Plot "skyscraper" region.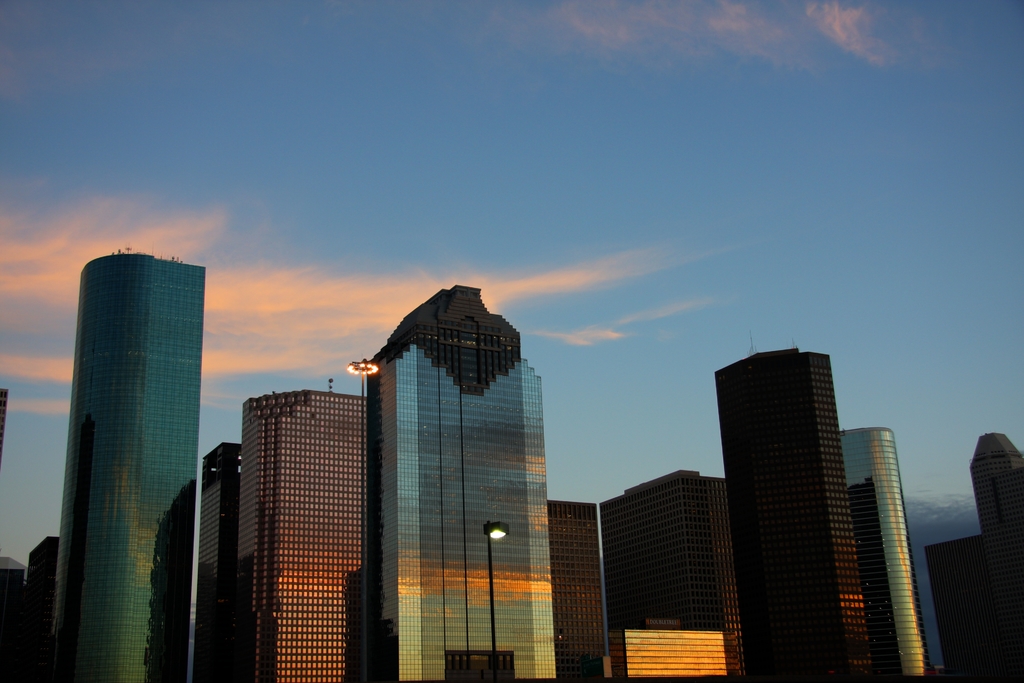
Plotted at left=358, top=288, right=557, bottom=682.
